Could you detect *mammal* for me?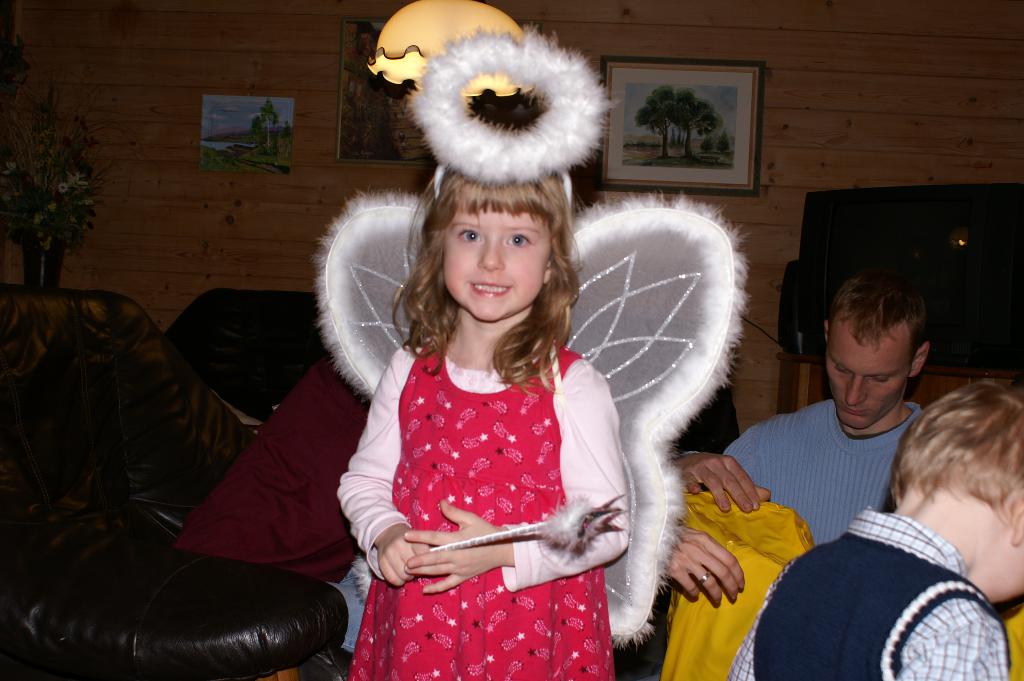
Detection result: locate(298, 32, 749, 680).
